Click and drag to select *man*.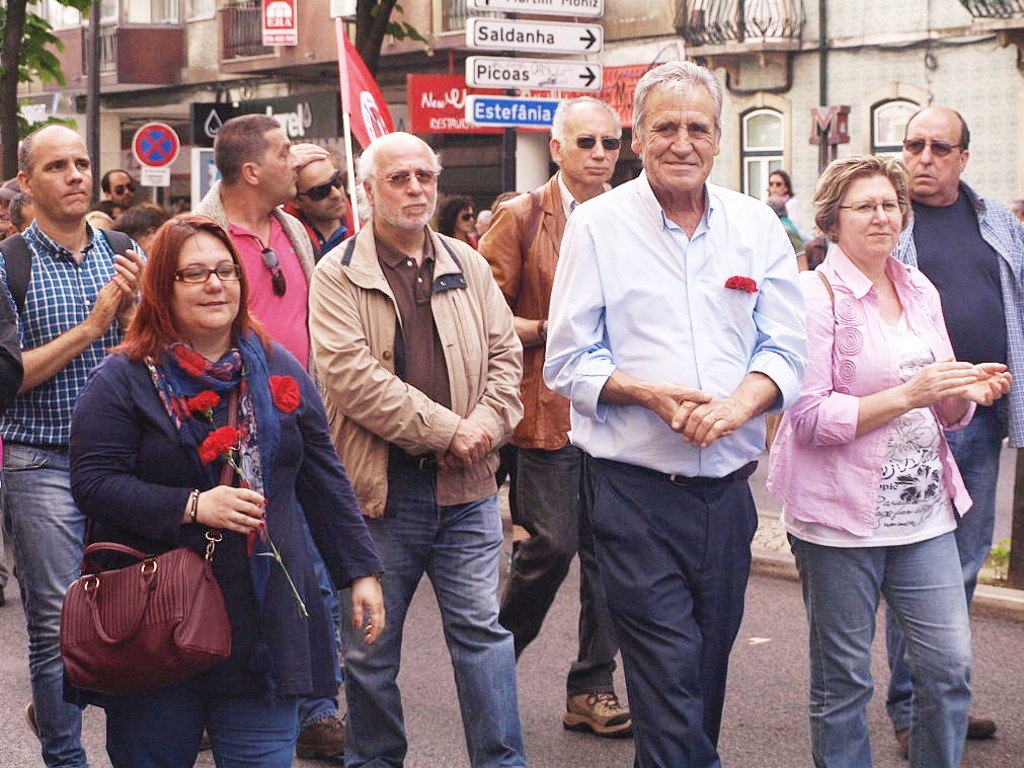
Selection: bbox=[478, 92, 640, 750].
